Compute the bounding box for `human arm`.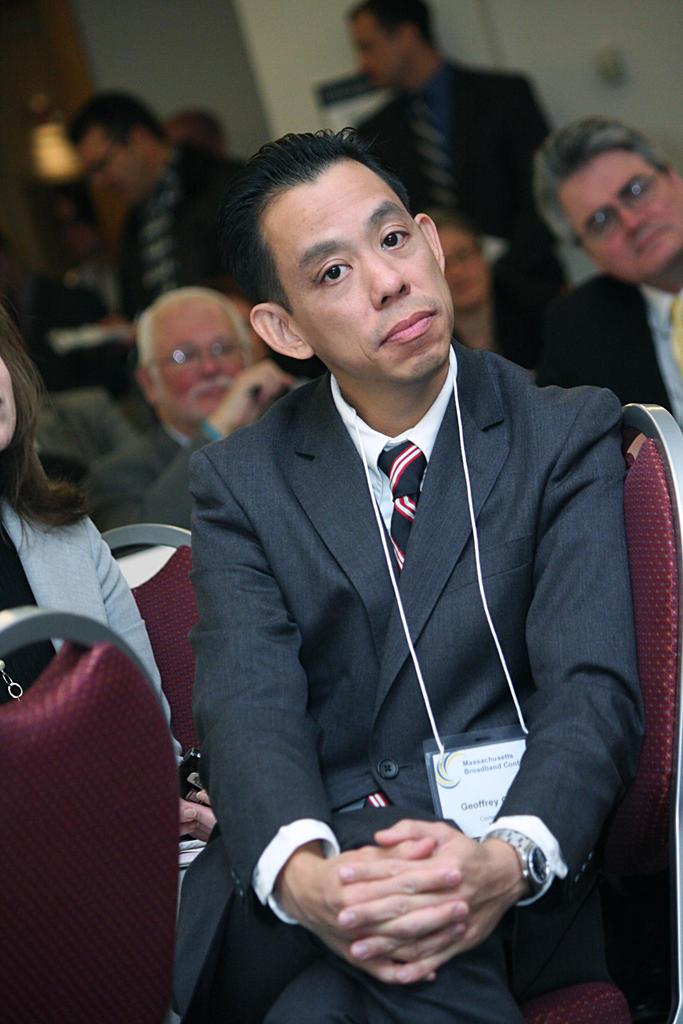
{"left": 518, "top": 77, "right": 554, "bottom": 154}.
